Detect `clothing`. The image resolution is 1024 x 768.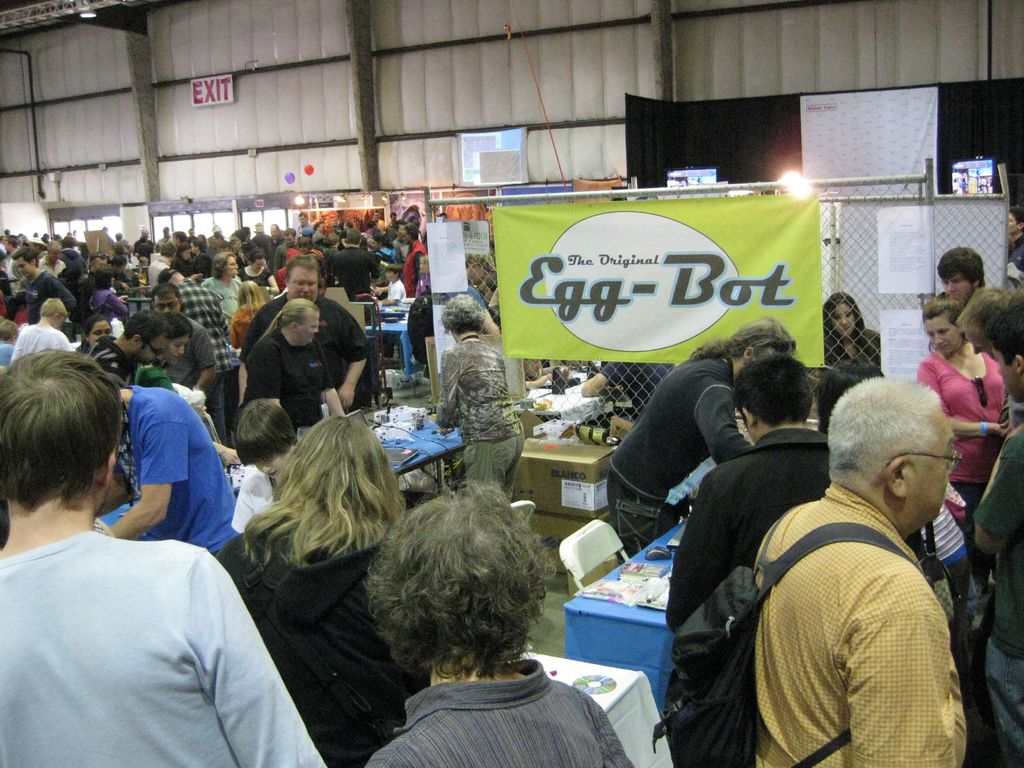
bbox=(179, 320, 213, 376).
